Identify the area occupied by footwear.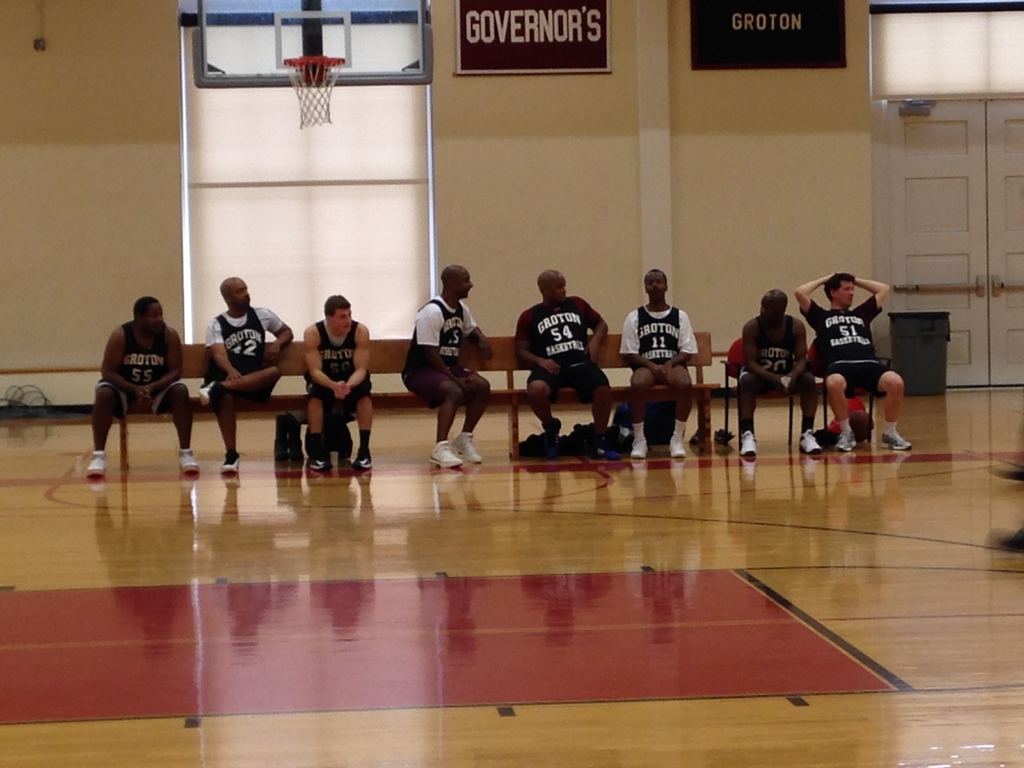
Area: {"x1": 595, "y1": 438, "x2": 619, "y2": 458}.
